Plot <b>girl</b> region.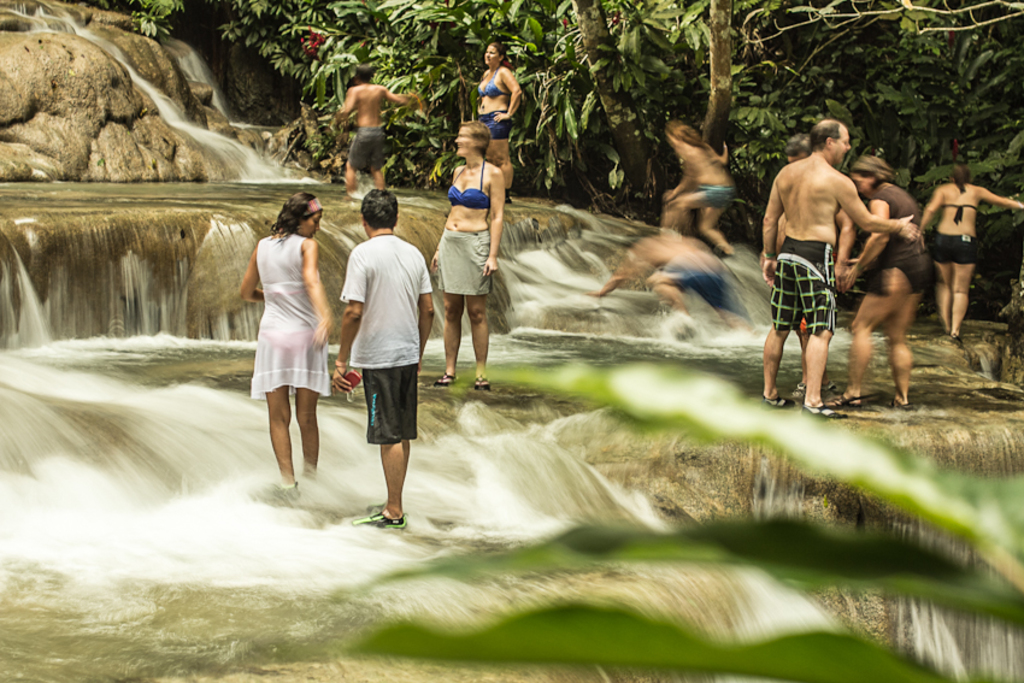
Plotted at select_region(663, 124, 737, 253).
